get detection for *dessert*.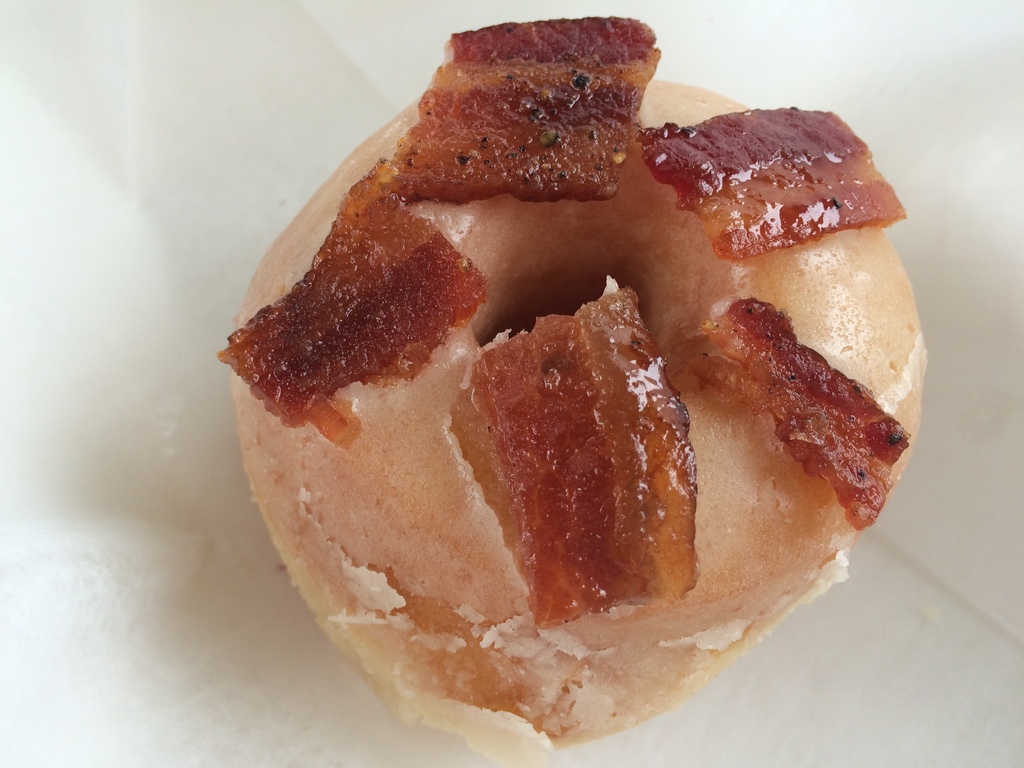
Detection: crop(221, 175, 495, 403).
